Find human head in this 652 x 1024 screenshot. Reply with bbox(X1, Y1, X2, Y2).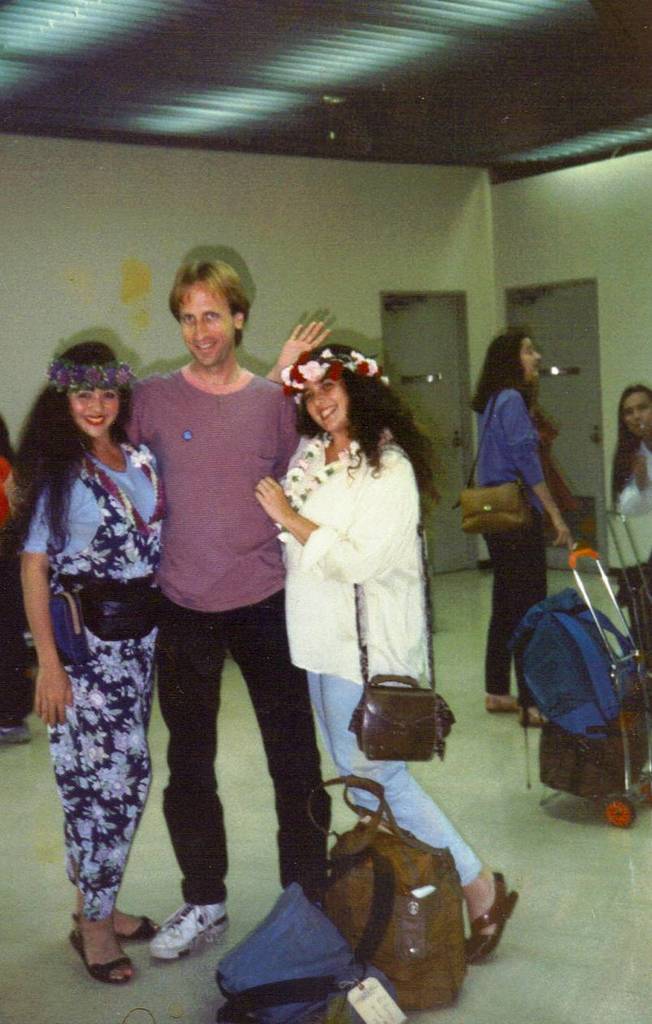
bbox(486, 328, 546, 385).
